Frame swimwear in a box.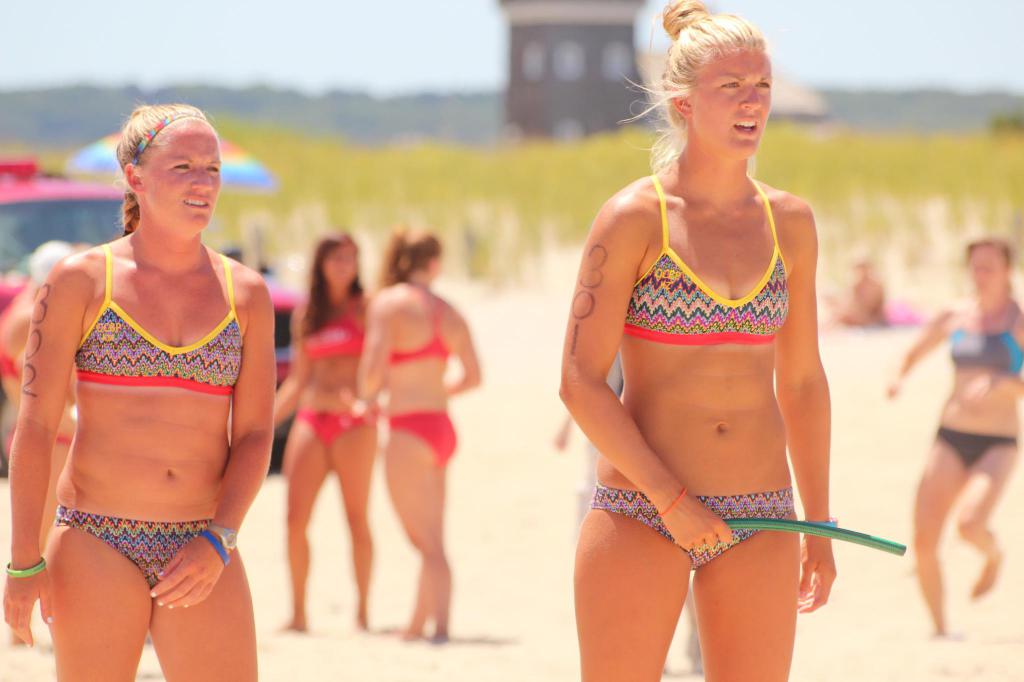
<region>618, 161, 795, 346</region>.
